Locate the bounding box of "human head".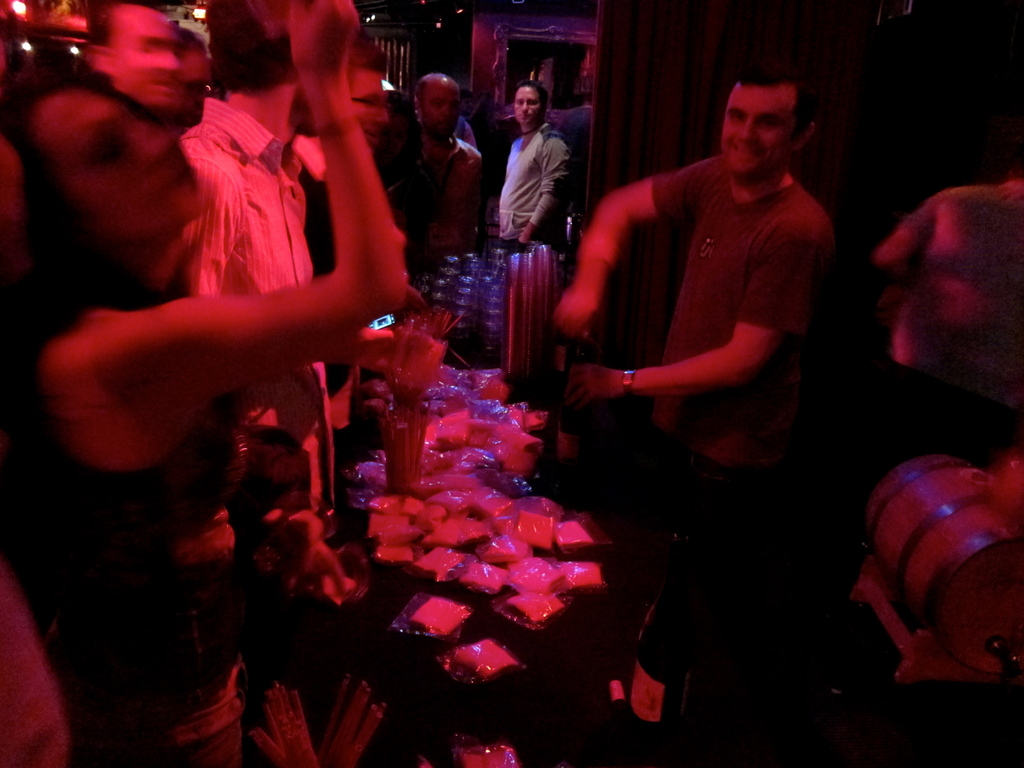
Bounding box: locate(348, 40, 389, 155).
